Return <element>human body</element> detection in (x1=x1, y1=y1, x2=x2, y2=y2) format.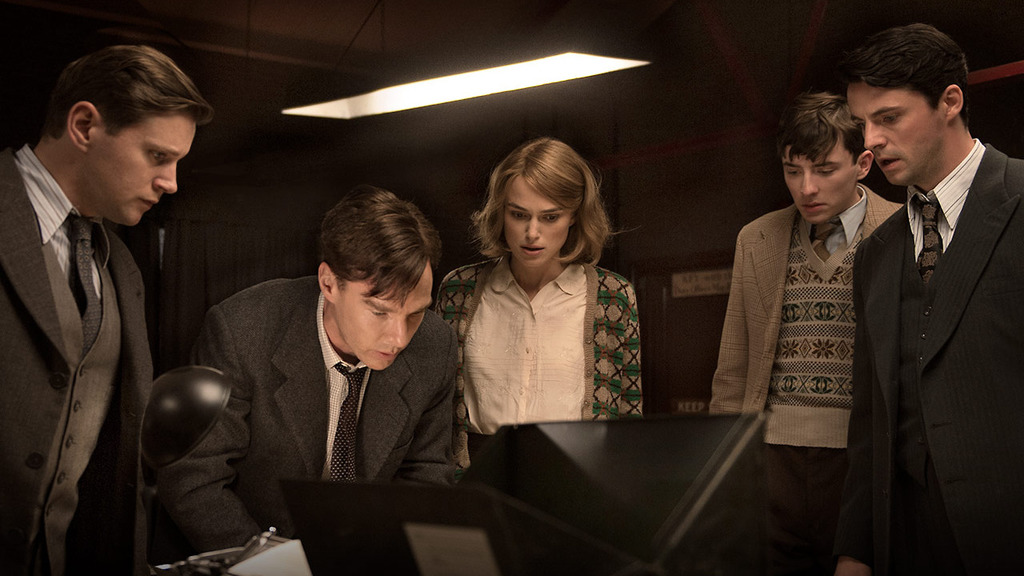
(x1=169, y1=278, x2=480, y2=550).
